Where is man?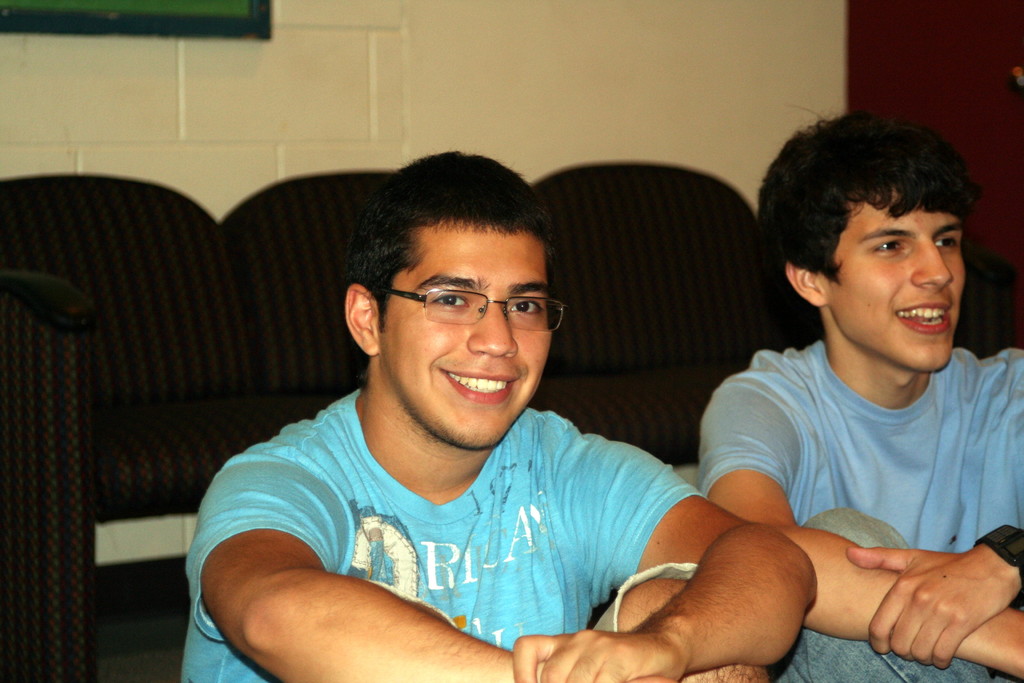
box(668, 123, 1023, 629).
